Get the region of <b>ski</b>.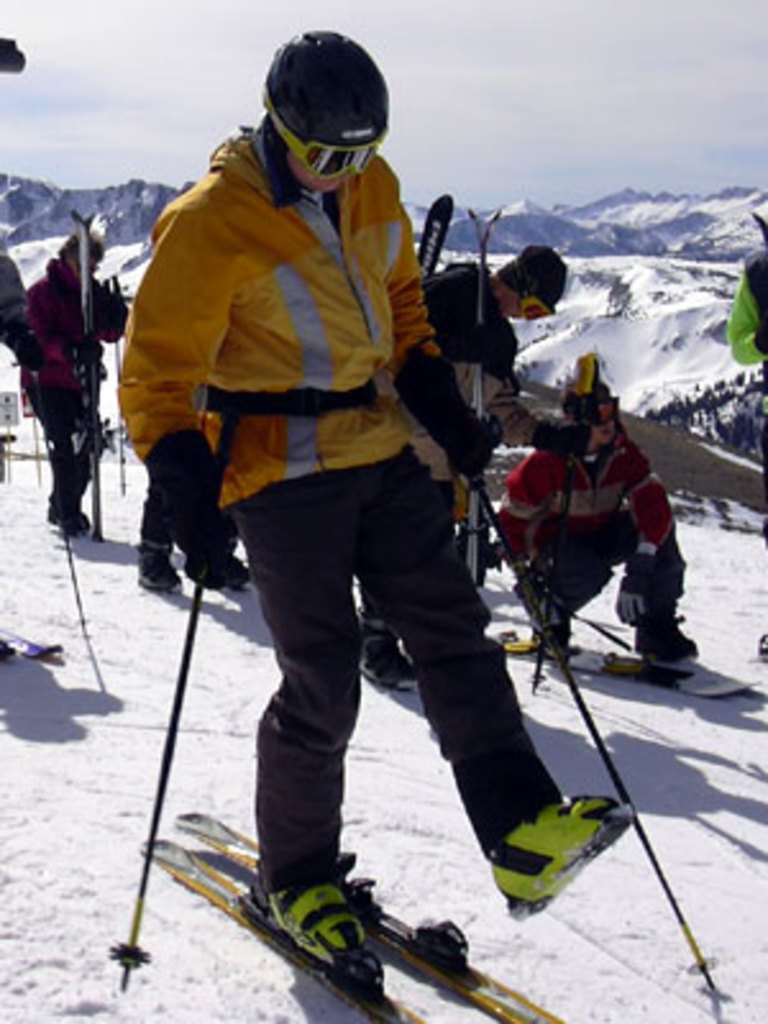
486 622 763 707.
